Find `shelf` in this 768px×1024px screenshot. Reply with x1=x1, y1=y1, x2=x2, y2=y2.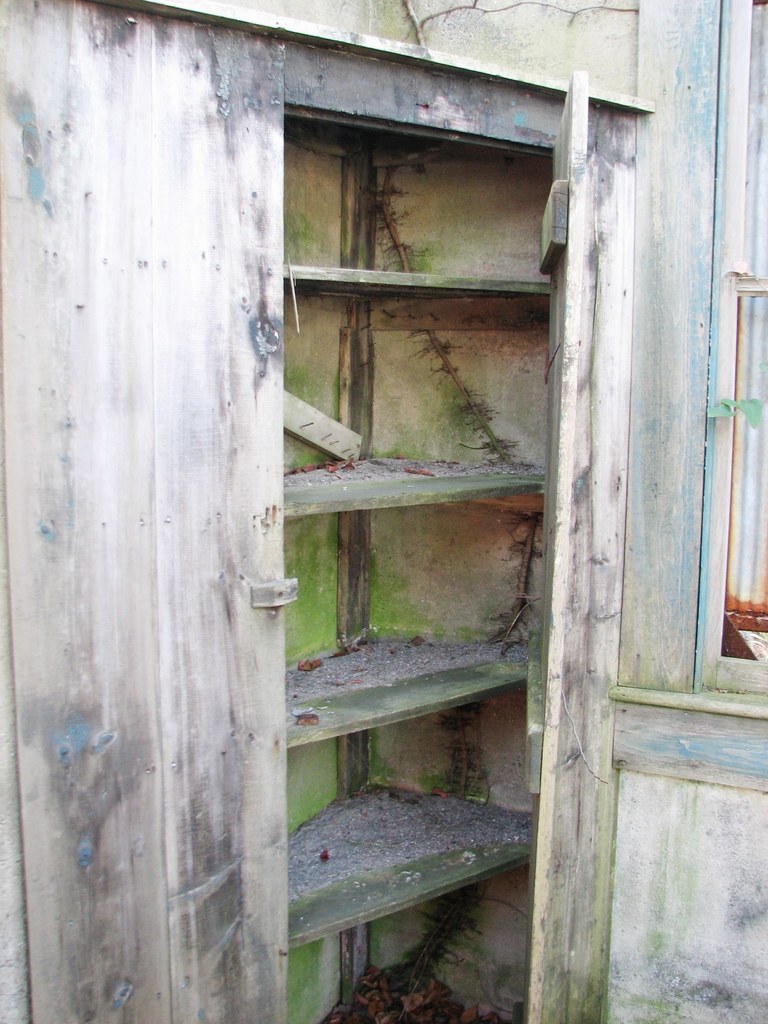
x1=280, y1=477, x2=541, y2=757.
